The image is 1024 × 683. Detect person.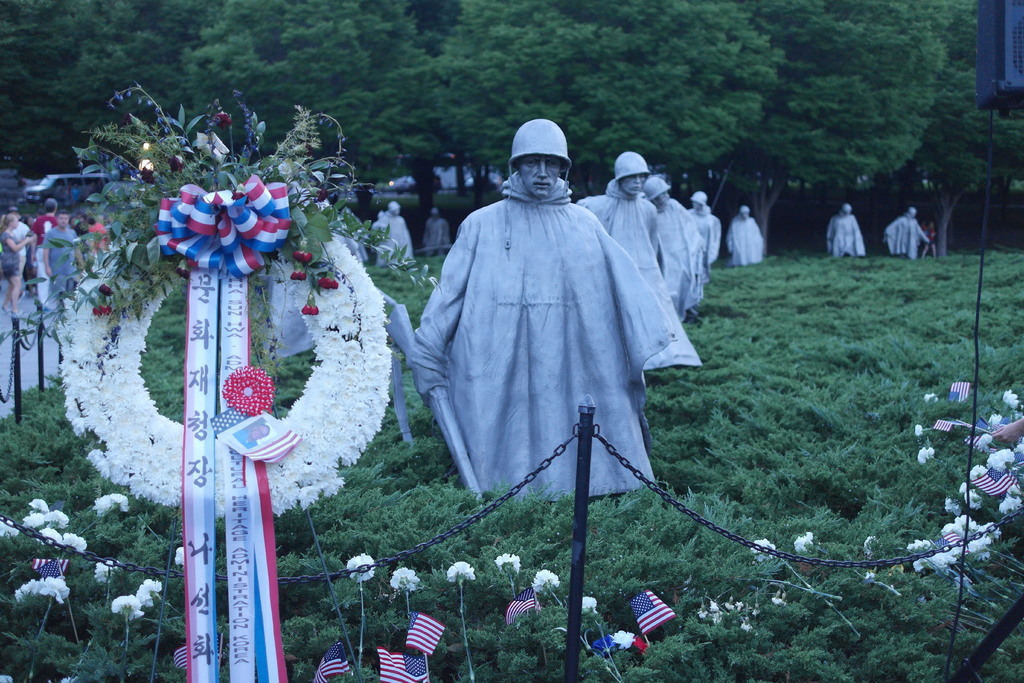
Detection: <bbox>643, 165, 705, 308</bbox>.
